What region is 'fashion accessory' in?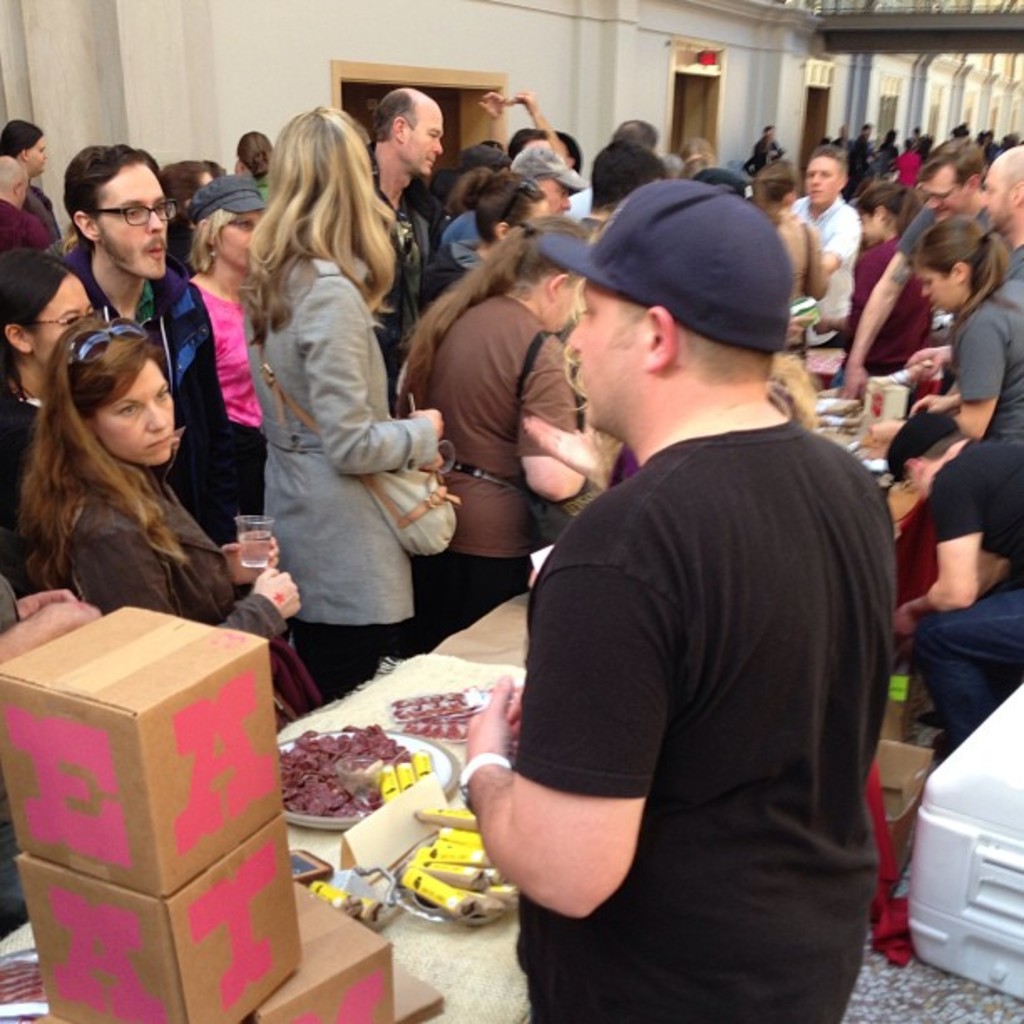
500,172,540,214.
